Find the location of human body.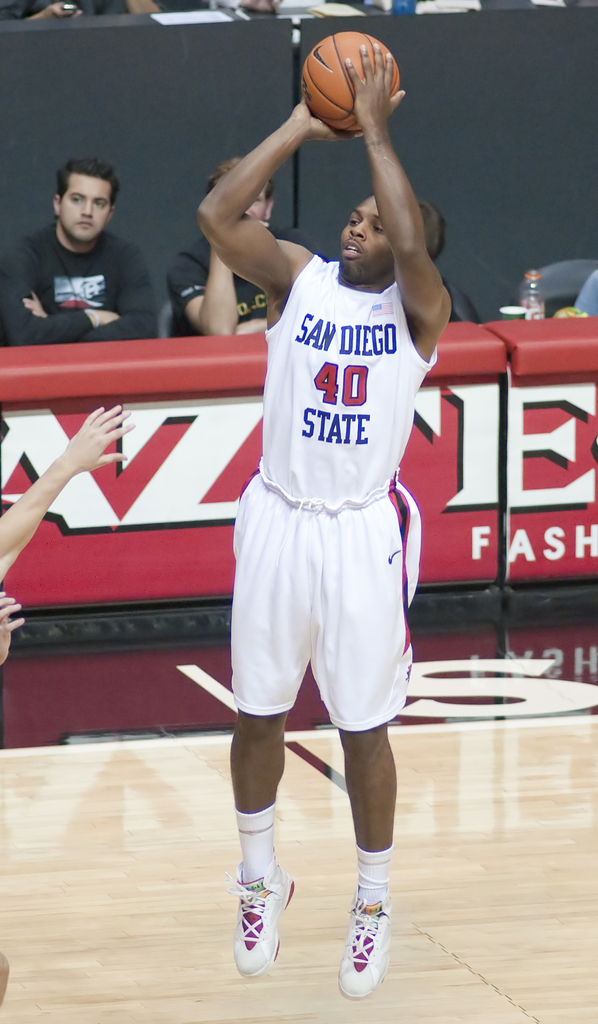
Location: x1=0 y1=154 x2=160 y2=353.
